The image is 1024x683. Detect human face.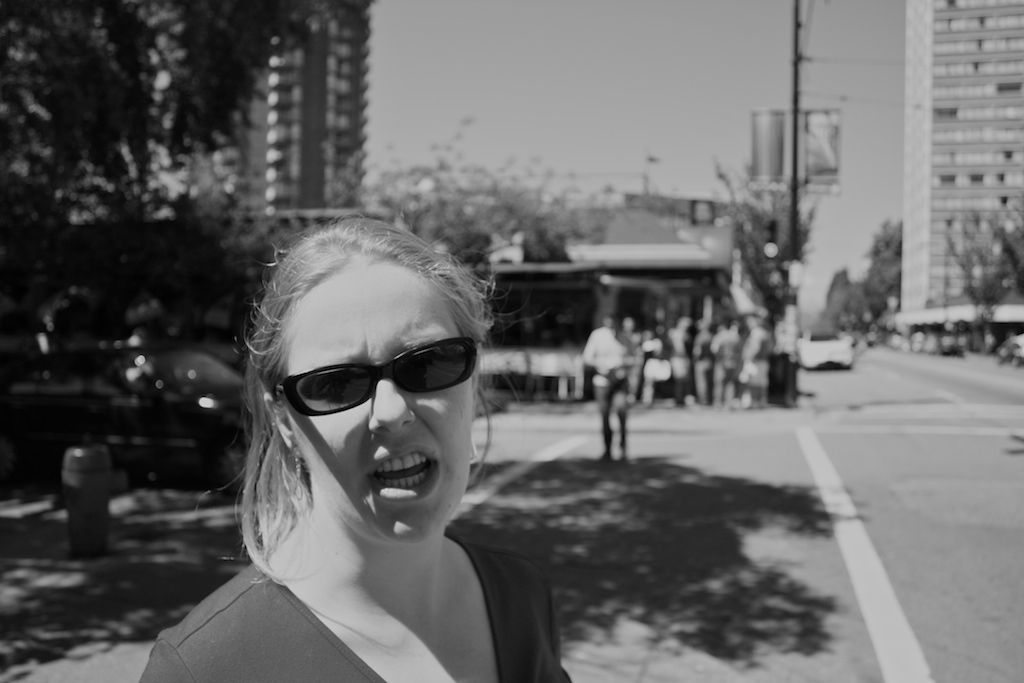
Detection: 287 274 471 545.
